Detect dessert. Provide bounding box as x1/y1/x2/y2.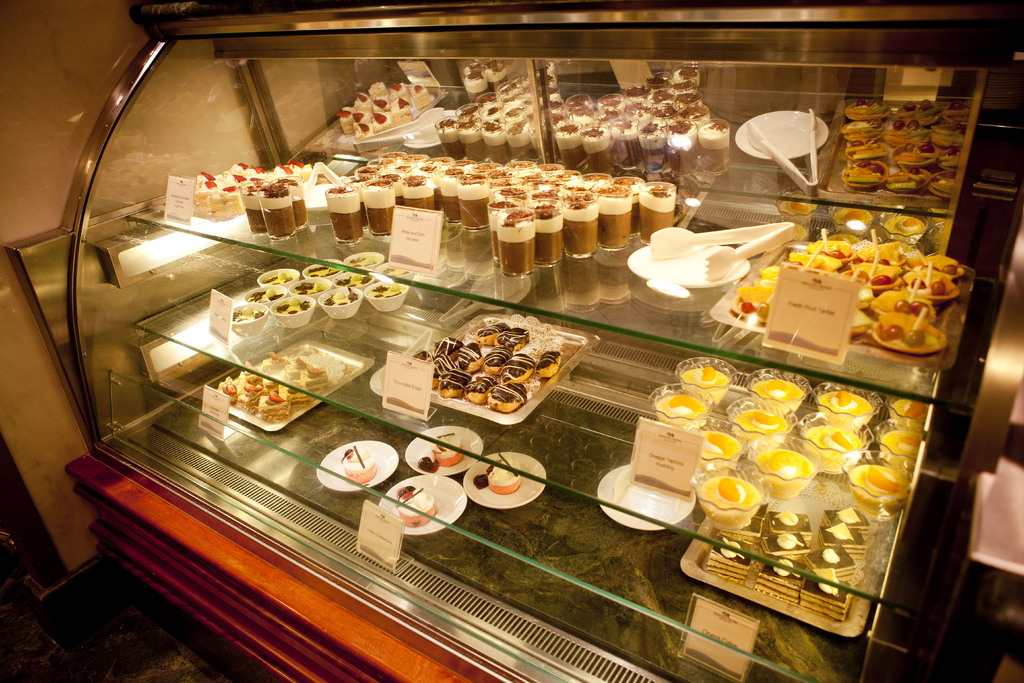
397/487/438/527.
